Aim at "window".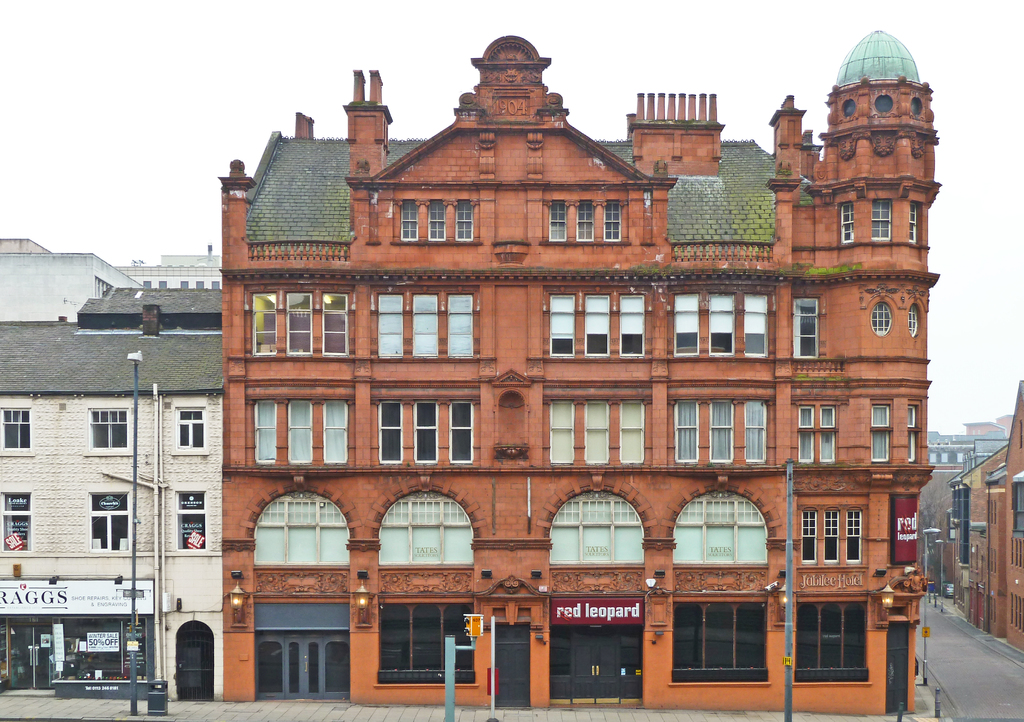
Aimed at <bbox>906, 294, 924, 345</bbox>.
